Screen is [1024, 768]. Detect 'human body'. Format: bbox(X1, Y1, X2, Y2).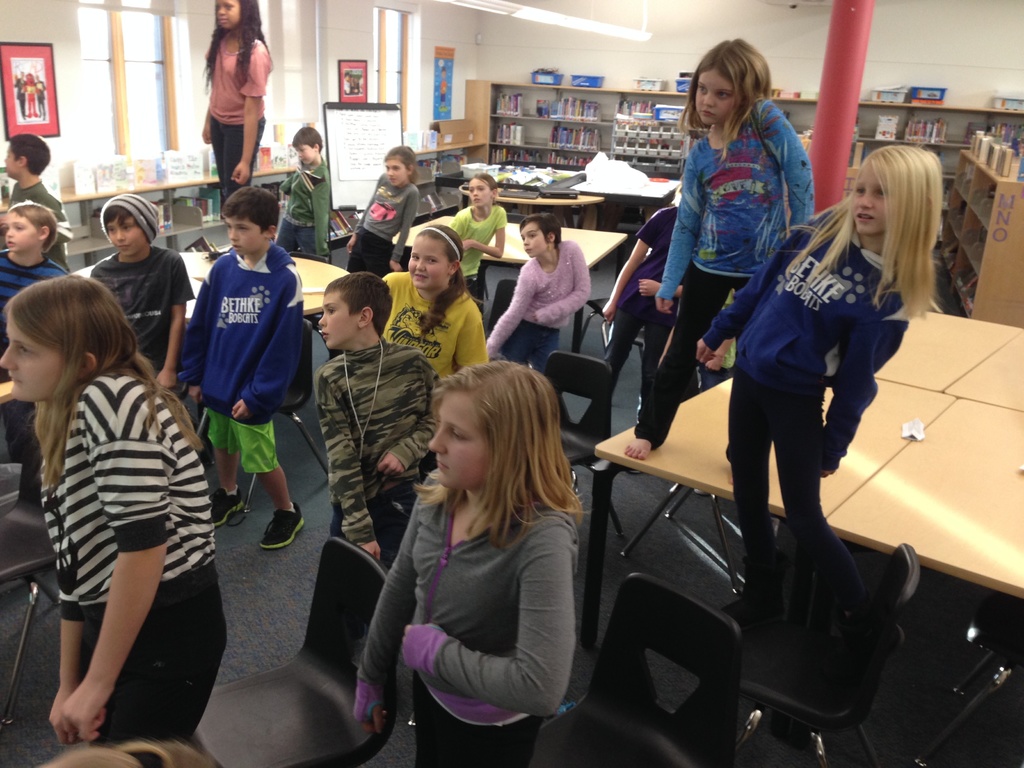
bbox(345, 83, 351, 93).
